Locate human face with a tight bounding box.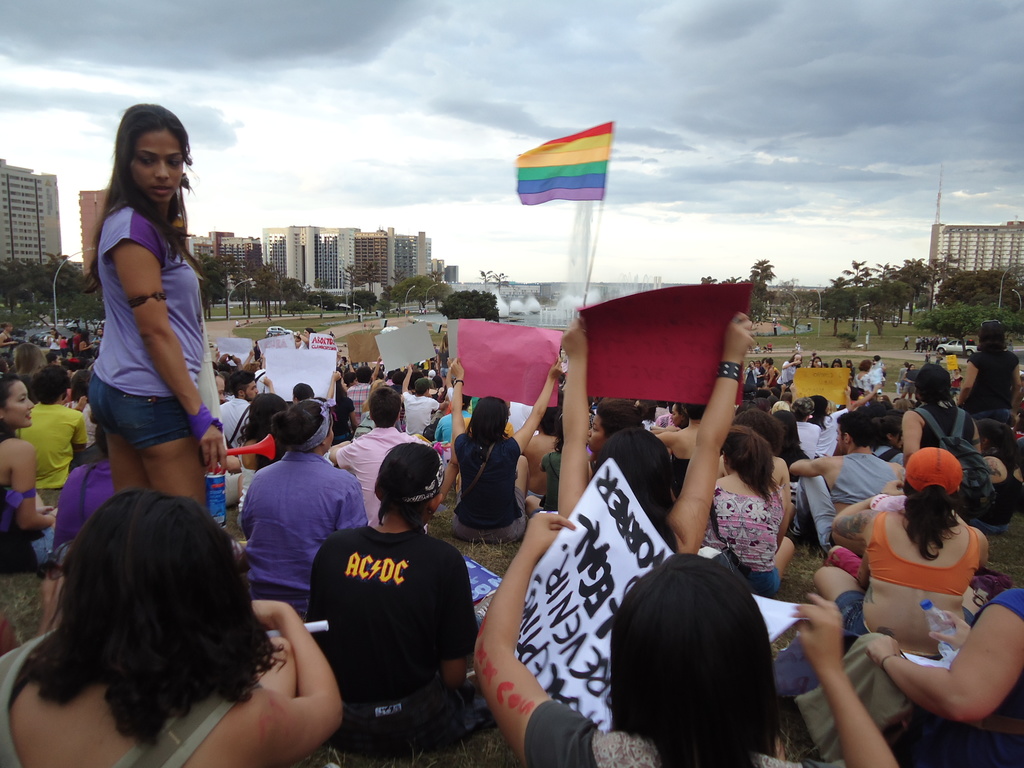
x1=593, y1=416, x2=604, y2=450.
